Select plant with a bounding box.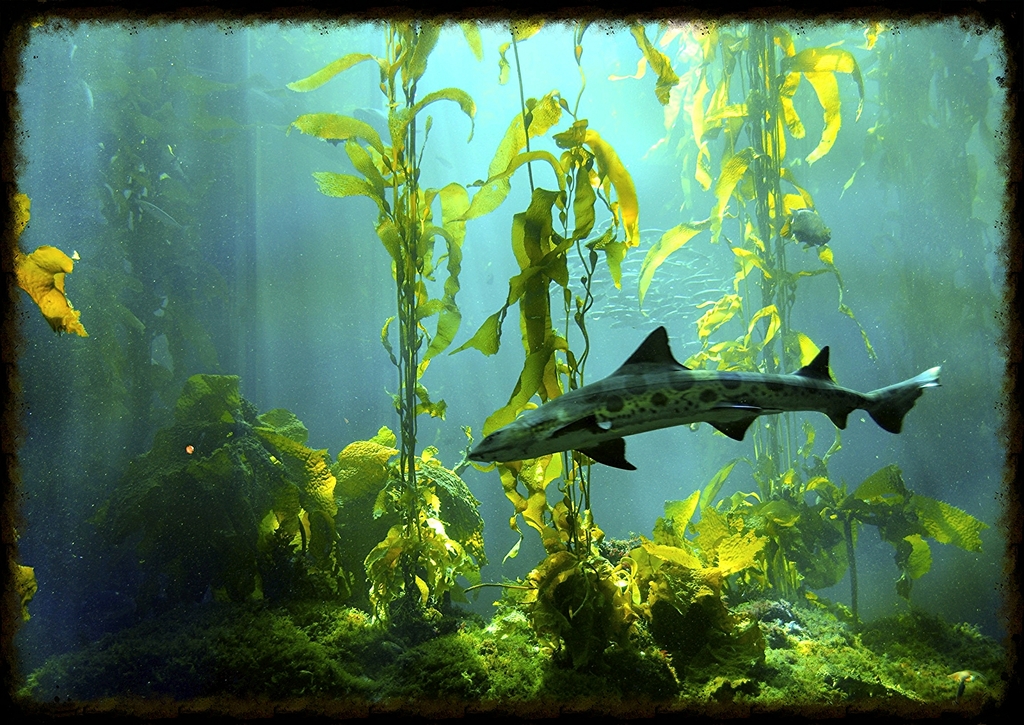
left=284, top=16, right=492, bottom=630.
